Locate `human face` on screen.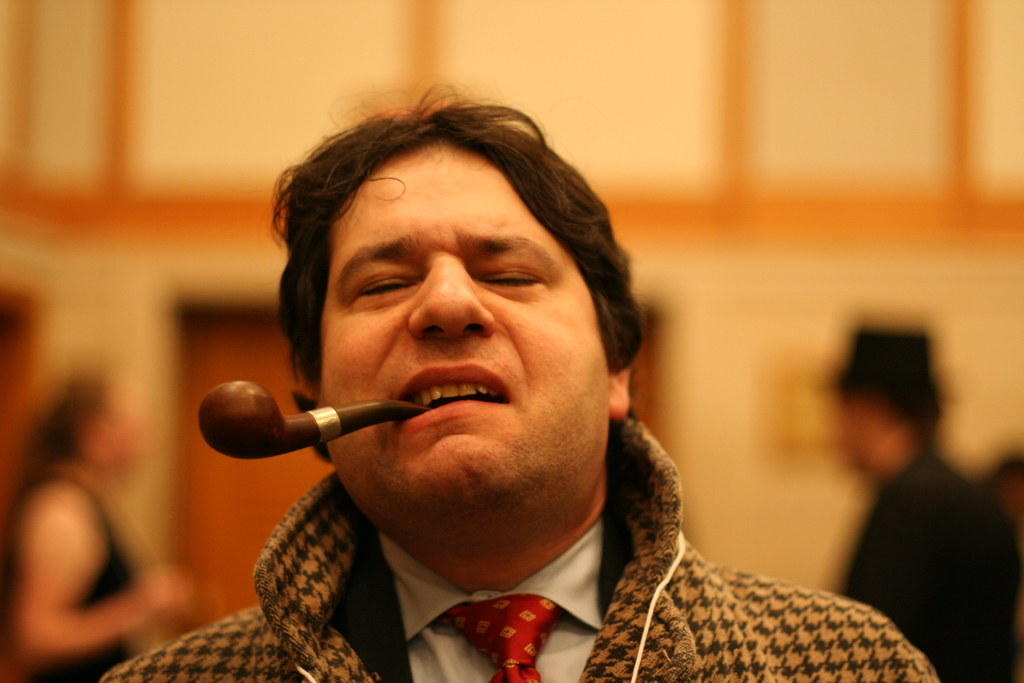
On screen at Rect(323, 132, 601, 546).
